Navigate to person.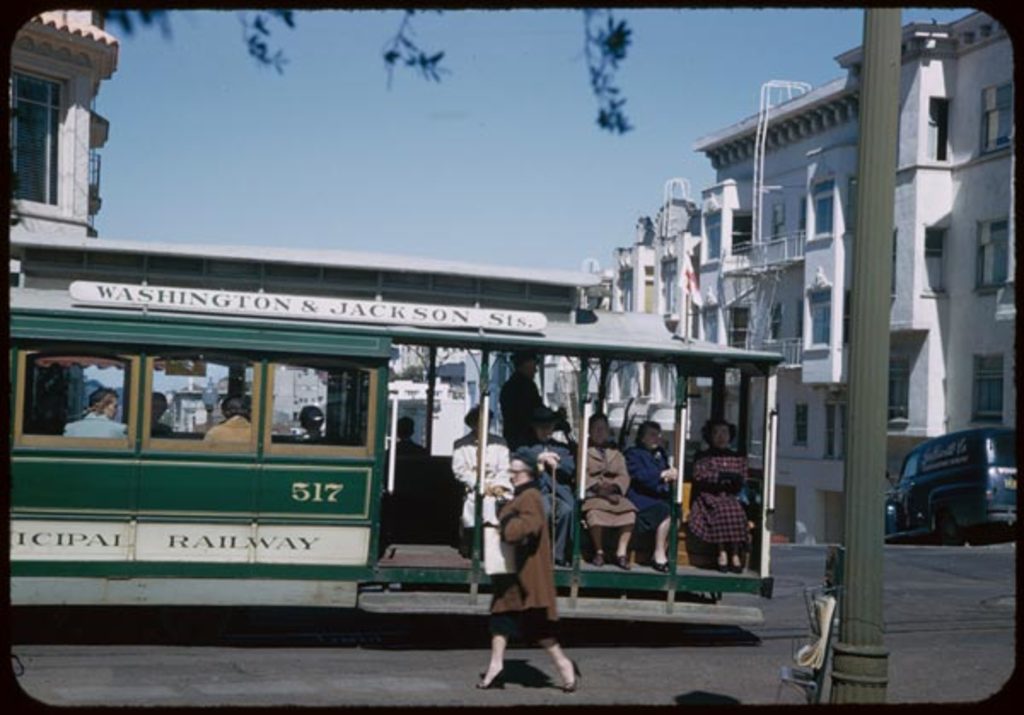
Navigation target: 148,387,174,437.
